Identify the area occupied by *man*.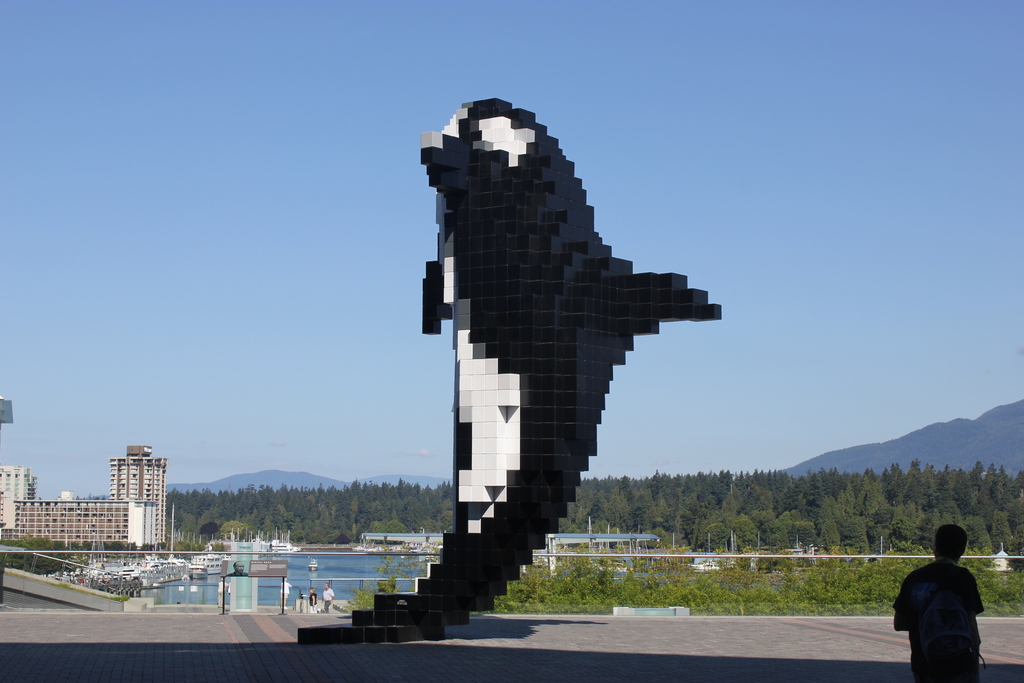
Area: [x1=216, y1=579, x2=228, y2=607].
